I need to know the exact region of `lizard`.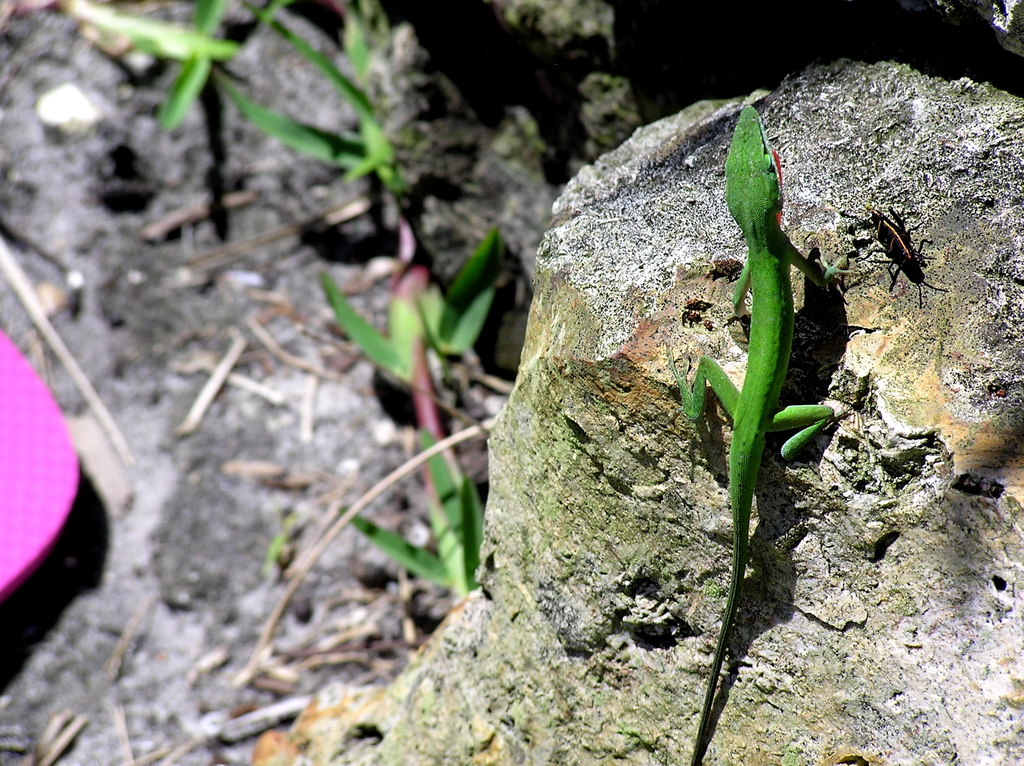
Region: region(678, 141, 872, 701).
